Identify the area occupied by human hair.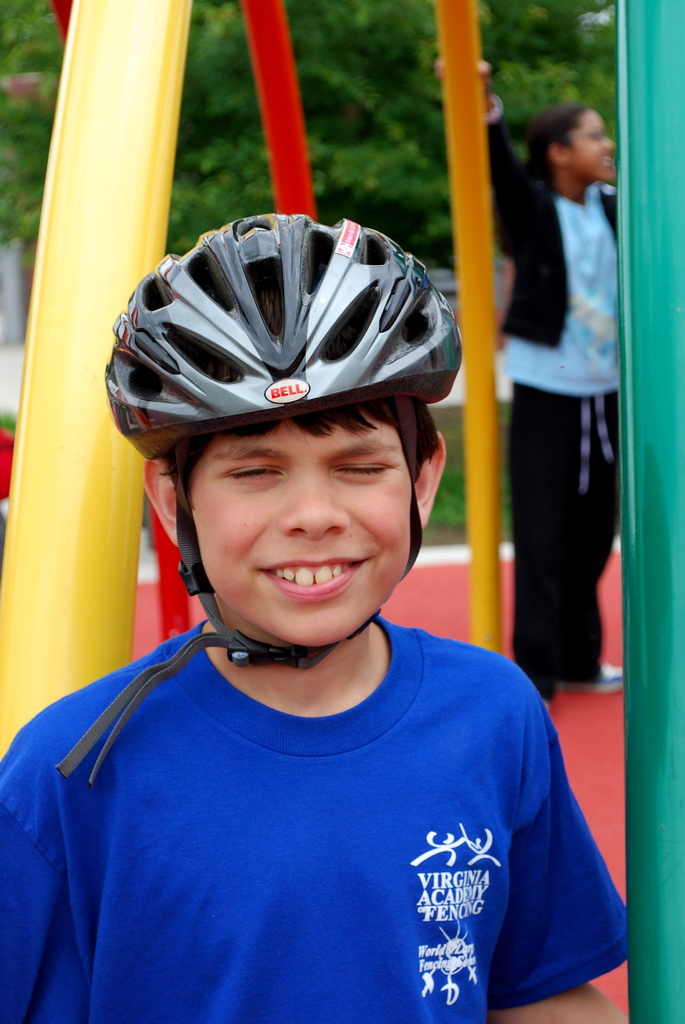
Area: BBox(129, 232, 441, 511).
